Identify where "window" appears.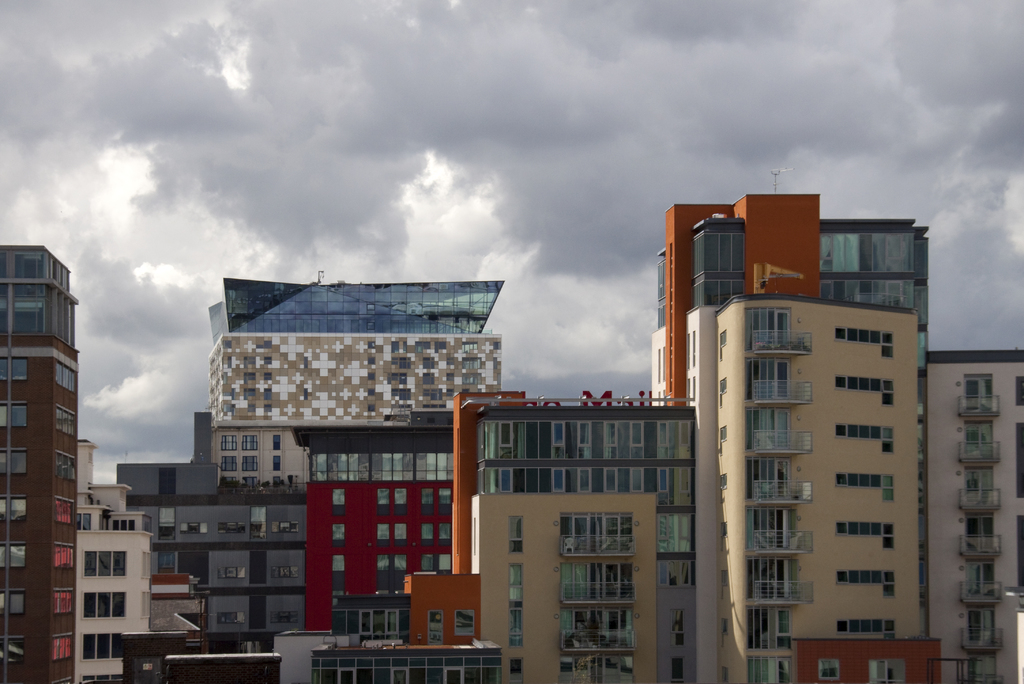
Appears at <box>627,419,646,460</box>.
